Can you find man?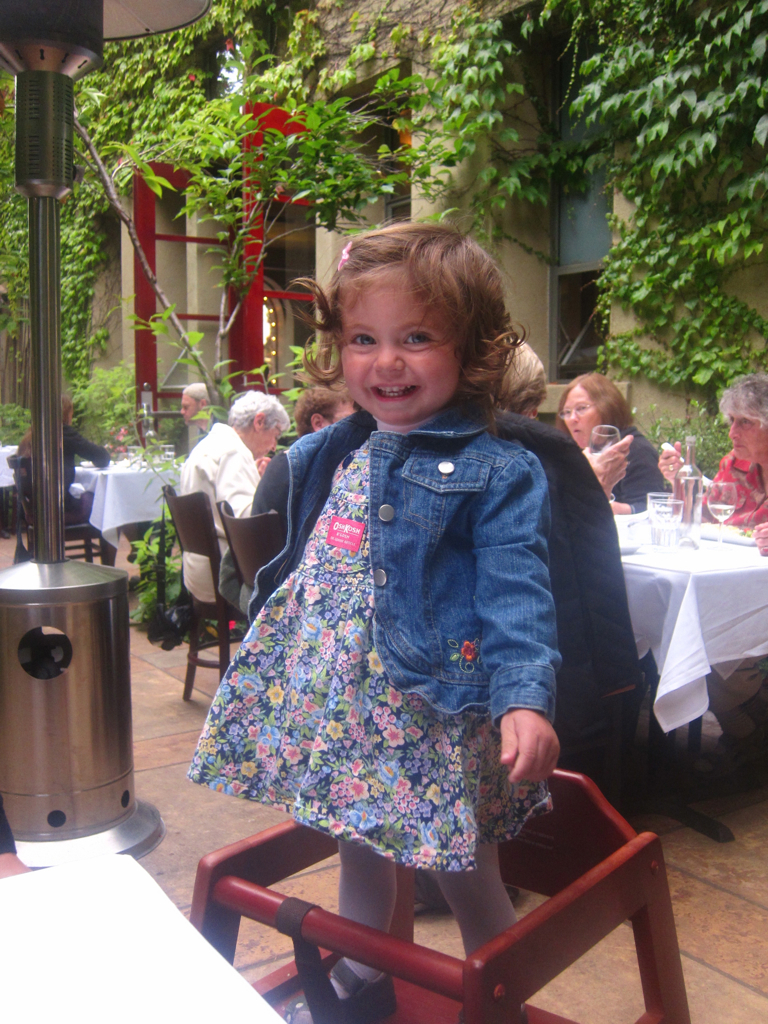
Yes, bounding box: x1=180, y1=386, x2=212, y2=438.
